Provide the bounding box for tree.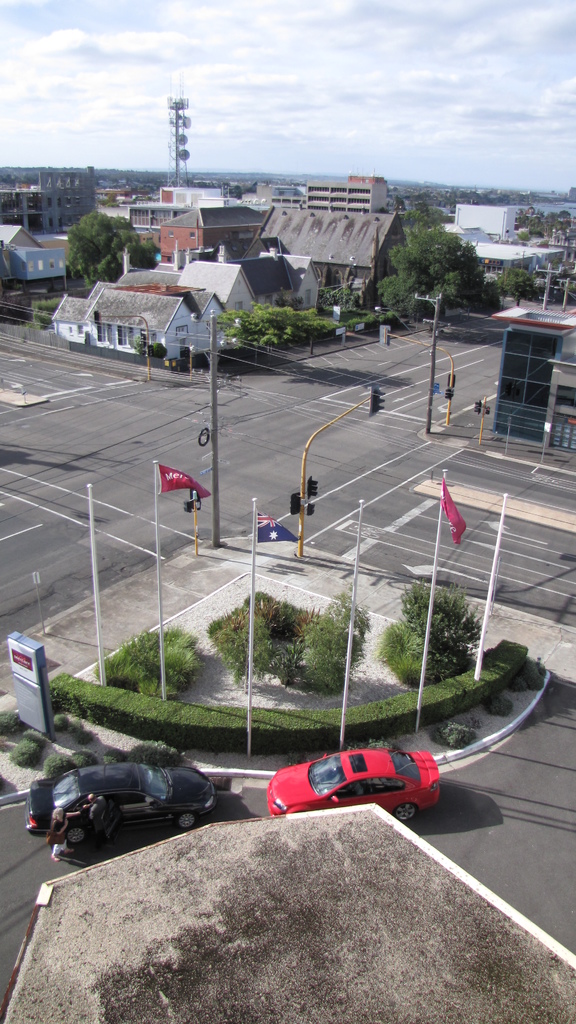
273/310/333/354.
